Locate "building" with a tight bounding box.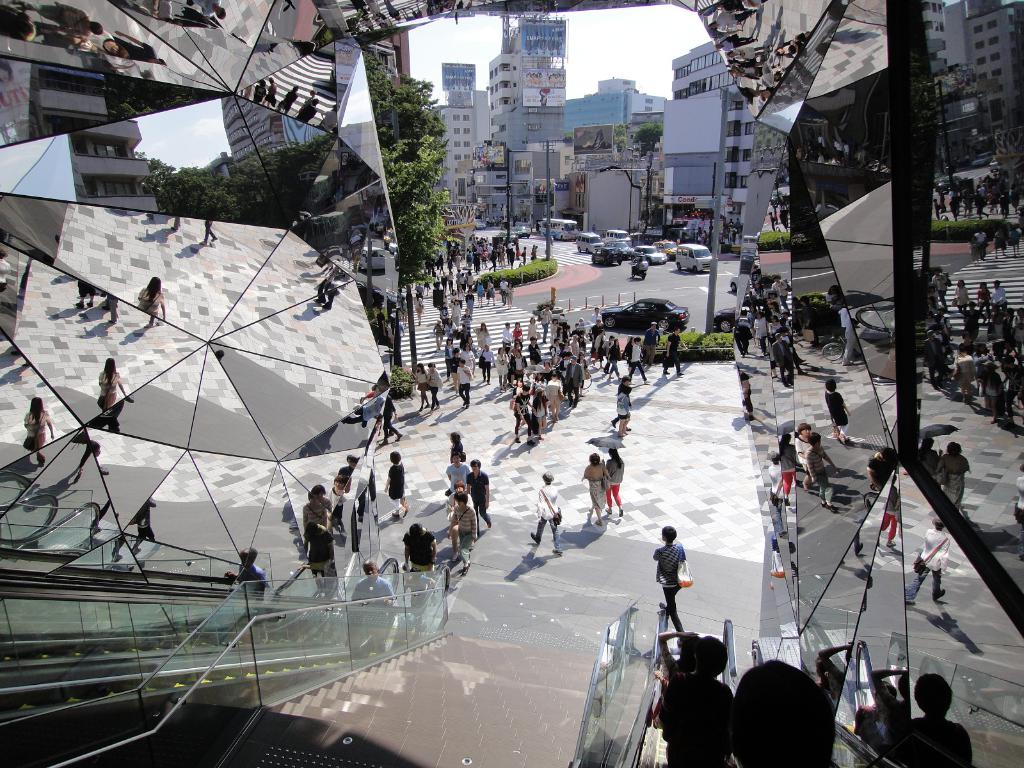
bbox(567, 76, 668, 129).
